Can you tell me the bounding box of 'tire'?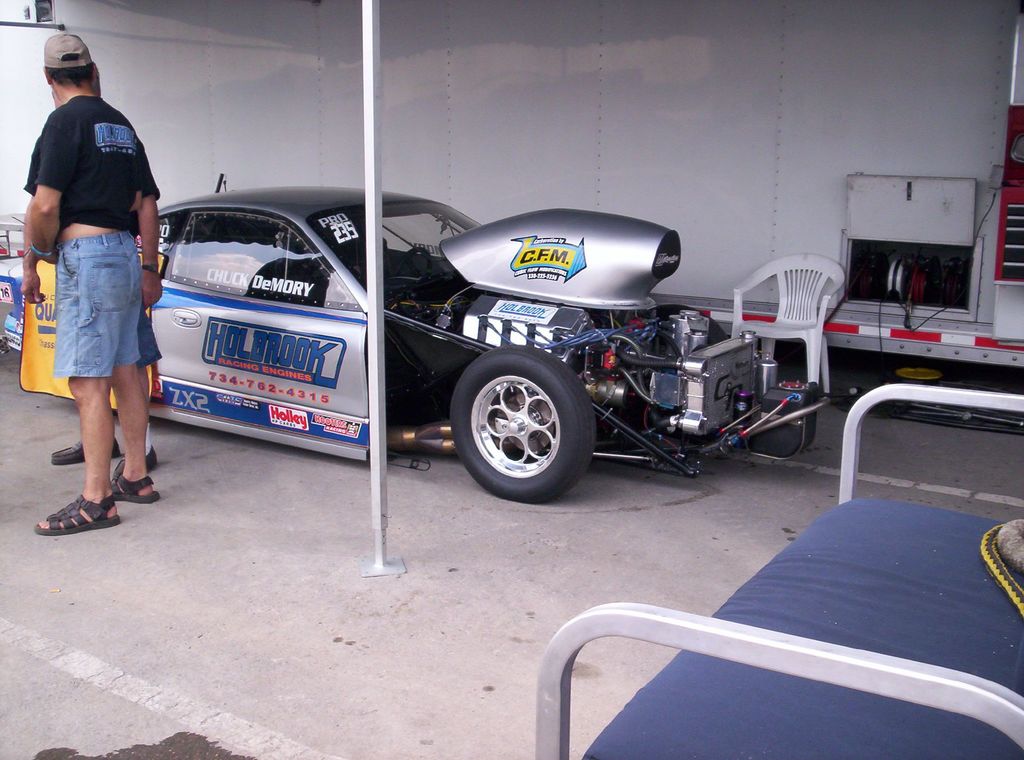
{"left": 451, "top": 346, "right": 600, "bottom": 504}.
